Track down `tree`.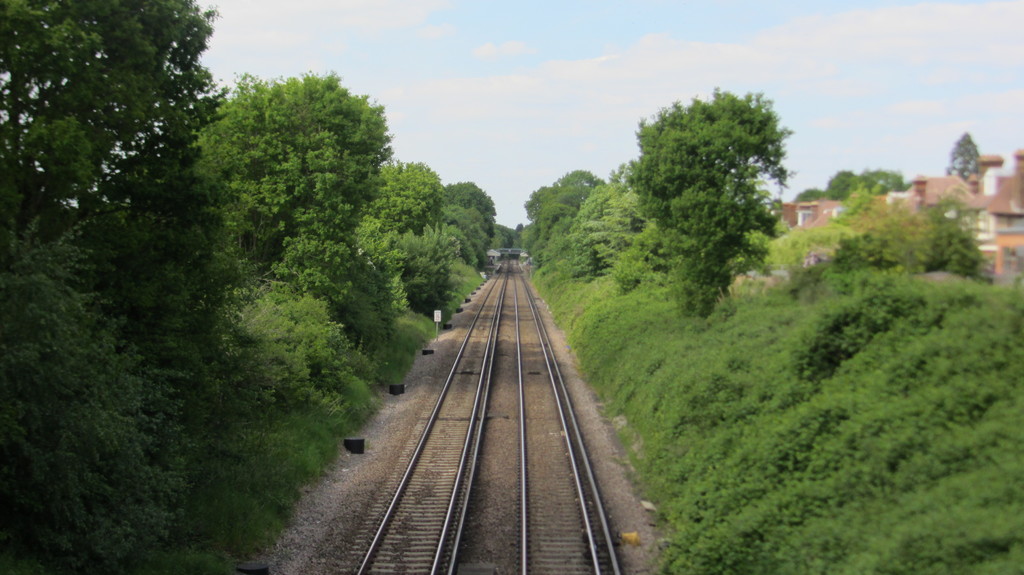
Tracked to crop(0, 214, 199, 574).
